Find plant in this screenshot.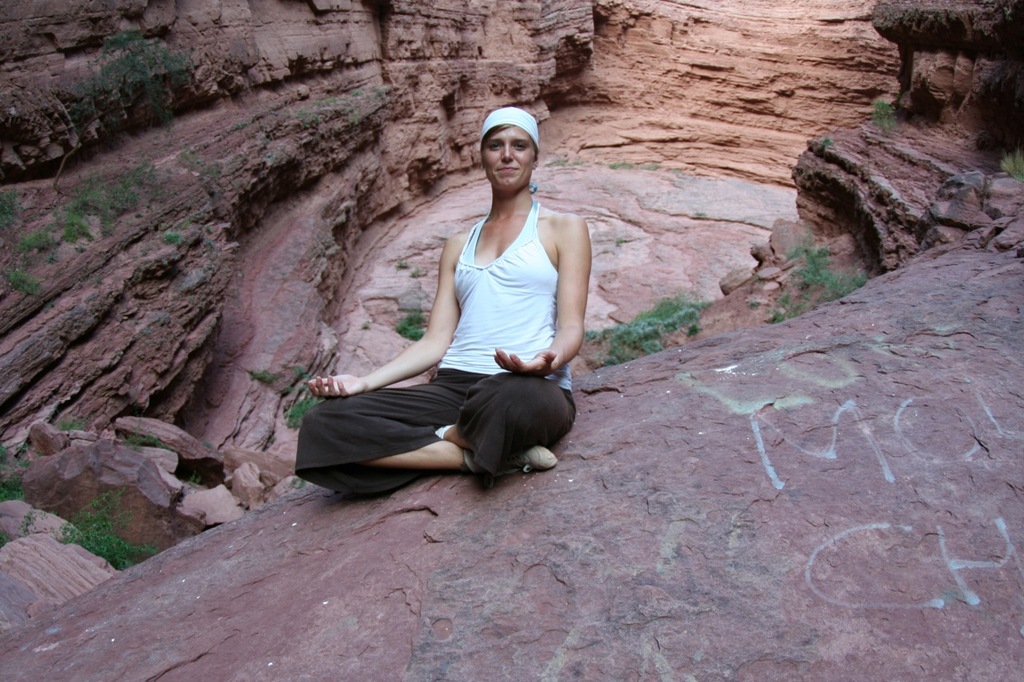
The bounding box for plant is 575:293:710:373.
